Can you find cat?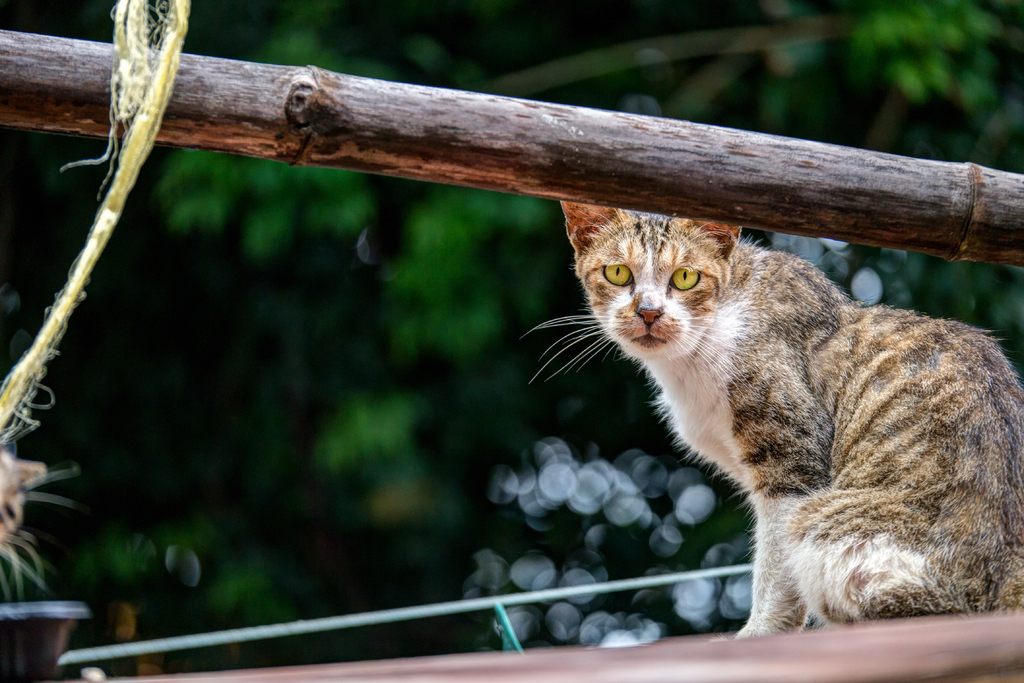
Yes, bounding box: 517 202 1023 636.
